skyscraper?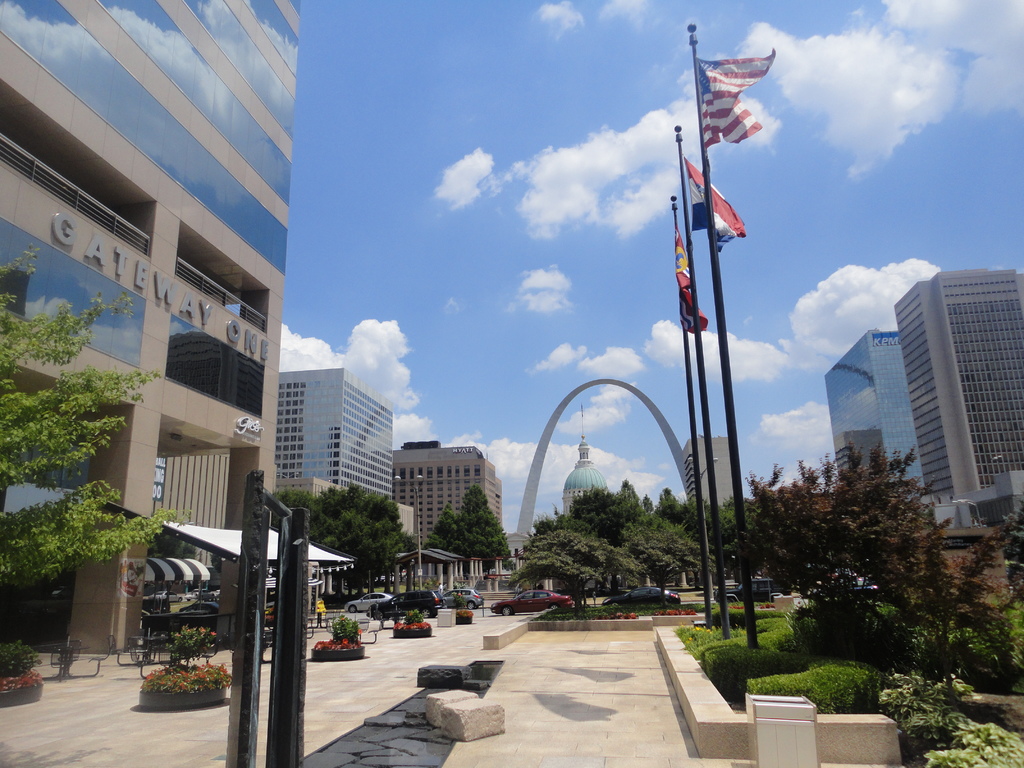
[left=271, top=370, right=409, bottom=522]
